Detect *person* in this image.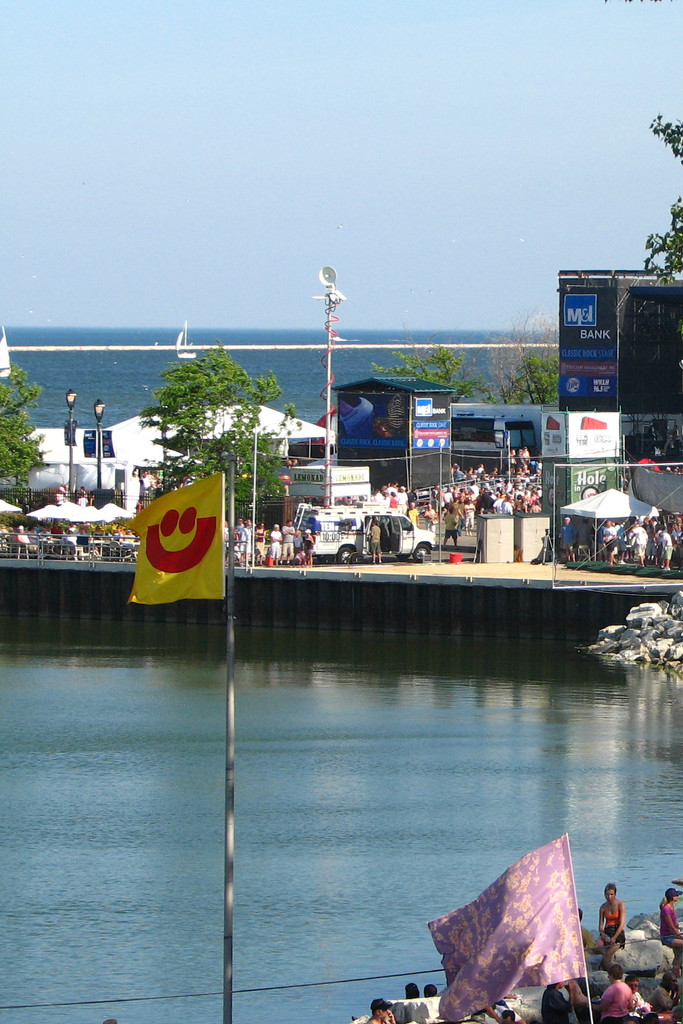
Detection: Rect(657, 886, 682, 953).
